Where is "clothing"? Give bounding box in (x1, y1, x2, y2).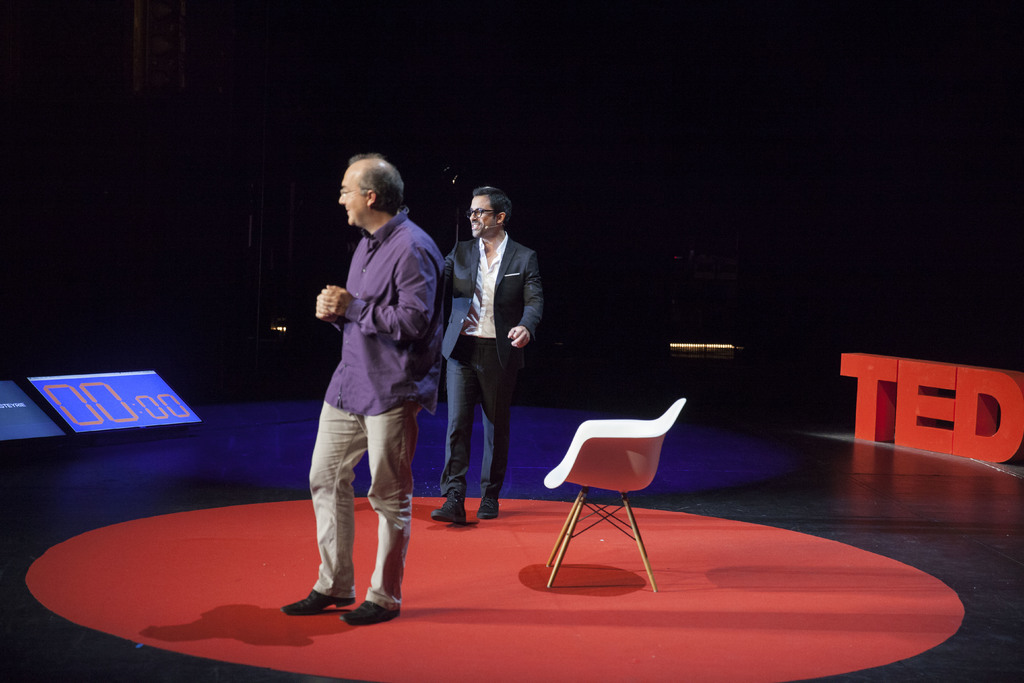
(442, 237, 543, 373).
